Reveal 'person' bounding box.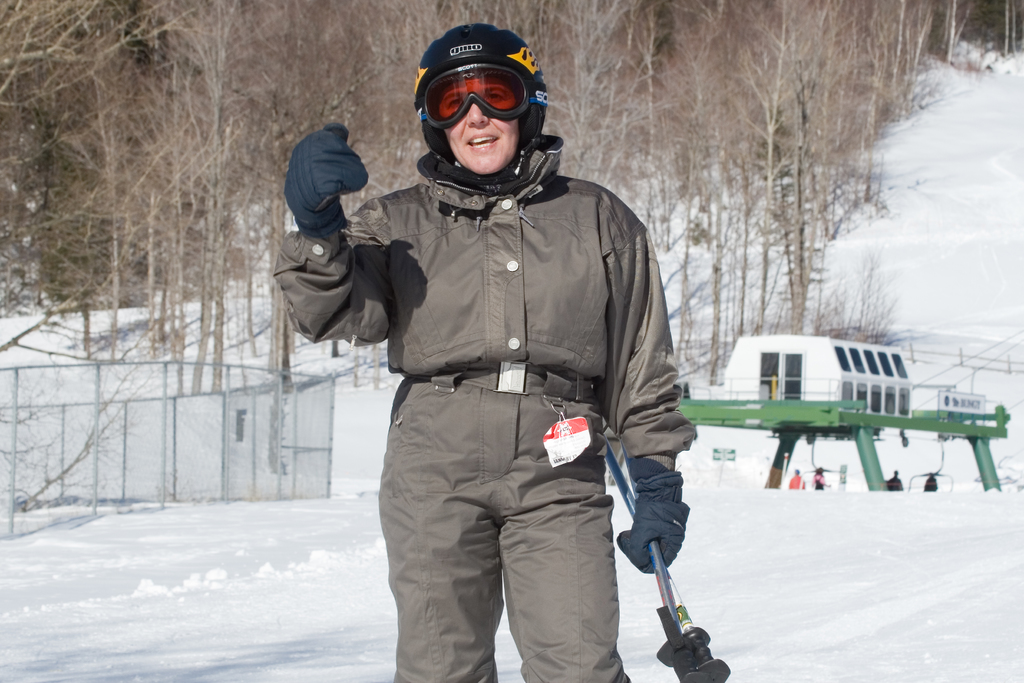
Revealed: {"x1": 920, "y1": 475, "x2": 939, "y2": 491}.
